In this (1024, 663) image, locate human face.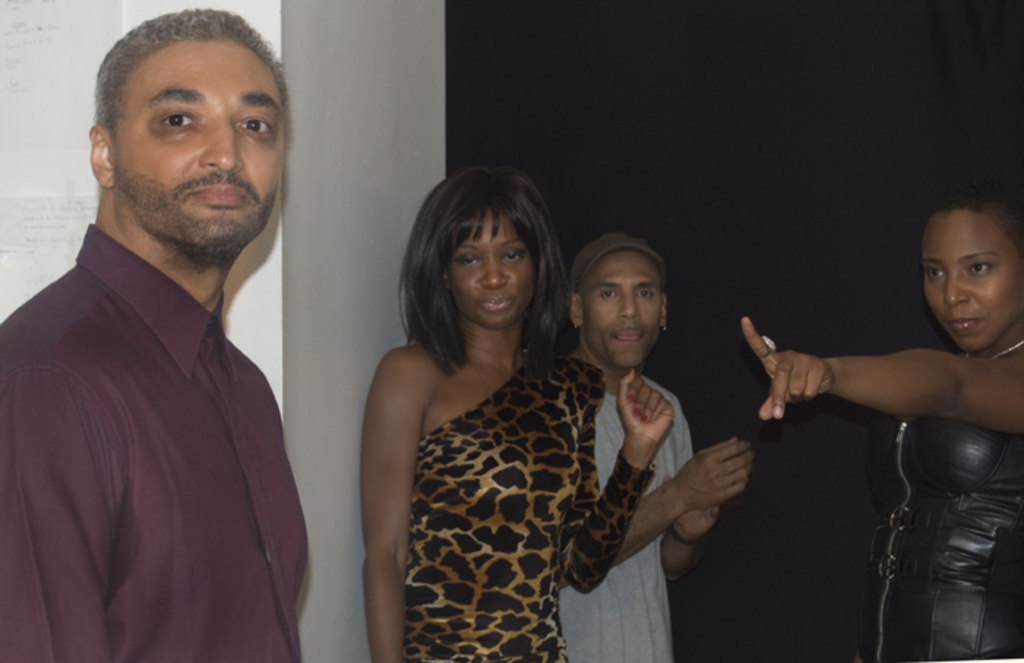
Bounding box: detection(449, 205, 534, 332).
